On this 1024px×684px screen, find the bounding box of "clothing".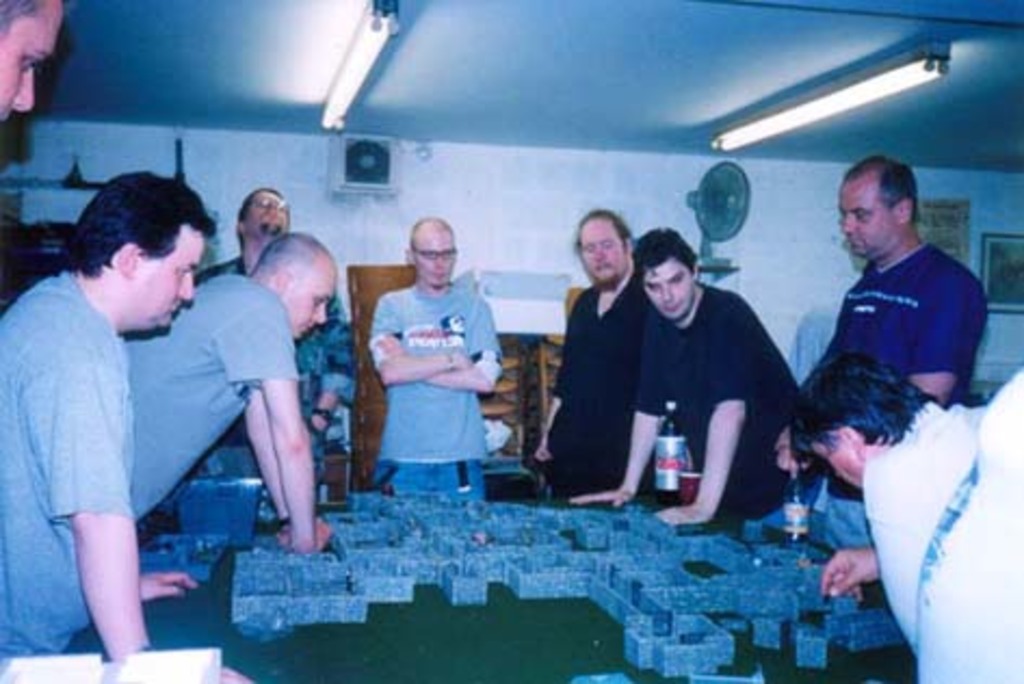
Bounding box: x1=201 y1=292 x2=355 y2=476.
